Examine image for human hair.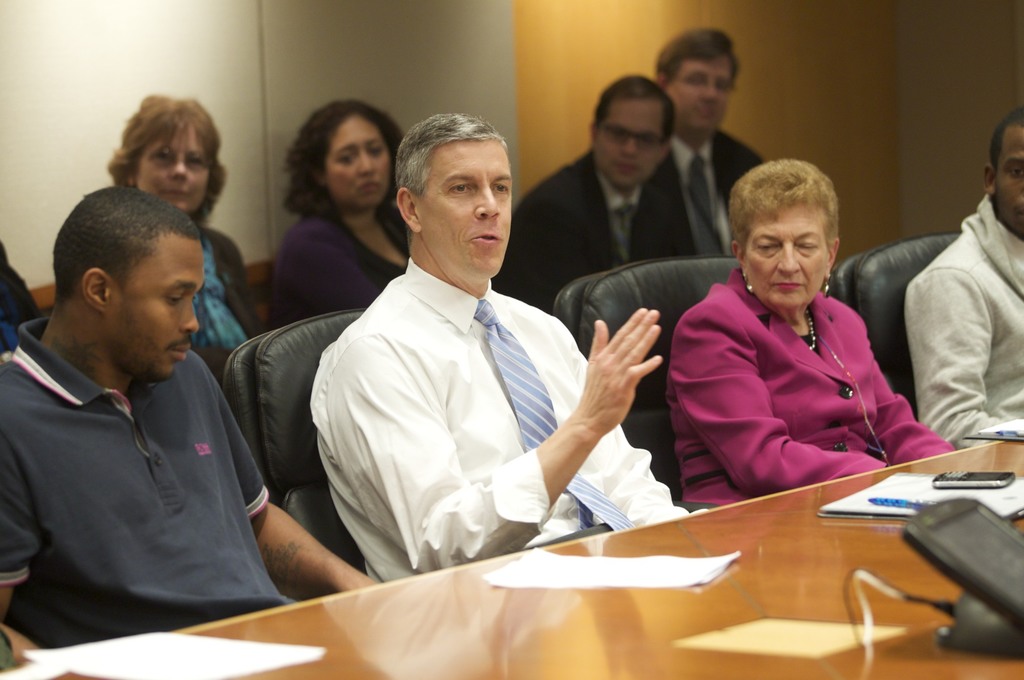
Examination result: rect(281, 99, 406, 225).
